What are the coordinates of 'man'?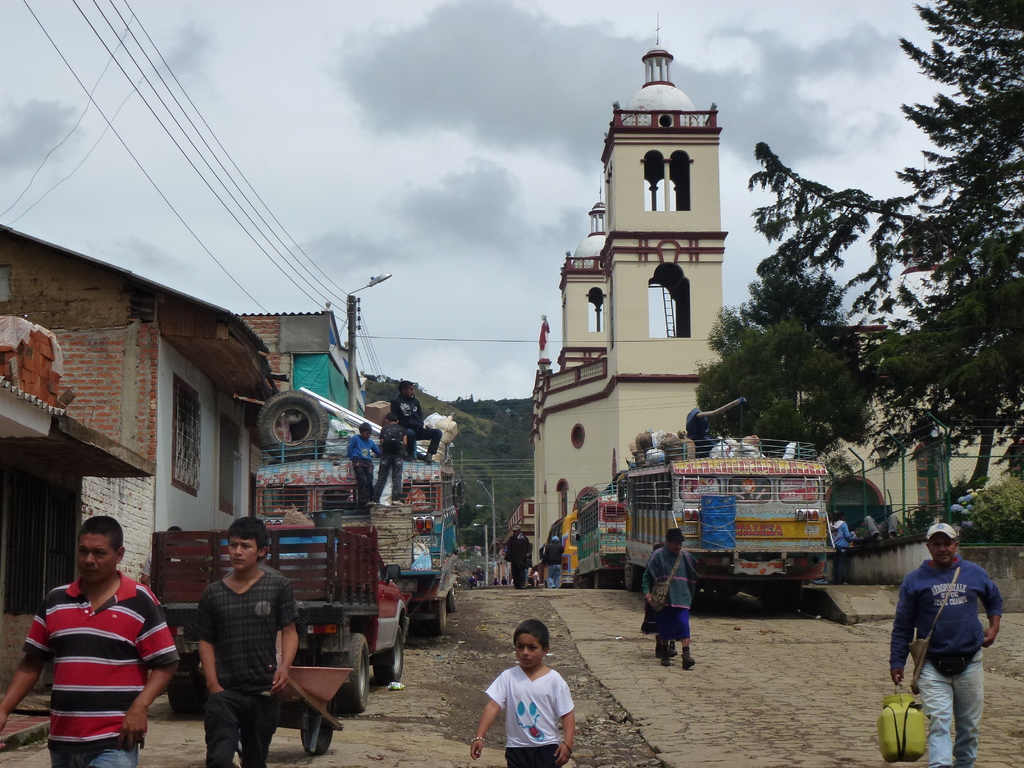
<region>888, 522, 1007, 767</region>.
